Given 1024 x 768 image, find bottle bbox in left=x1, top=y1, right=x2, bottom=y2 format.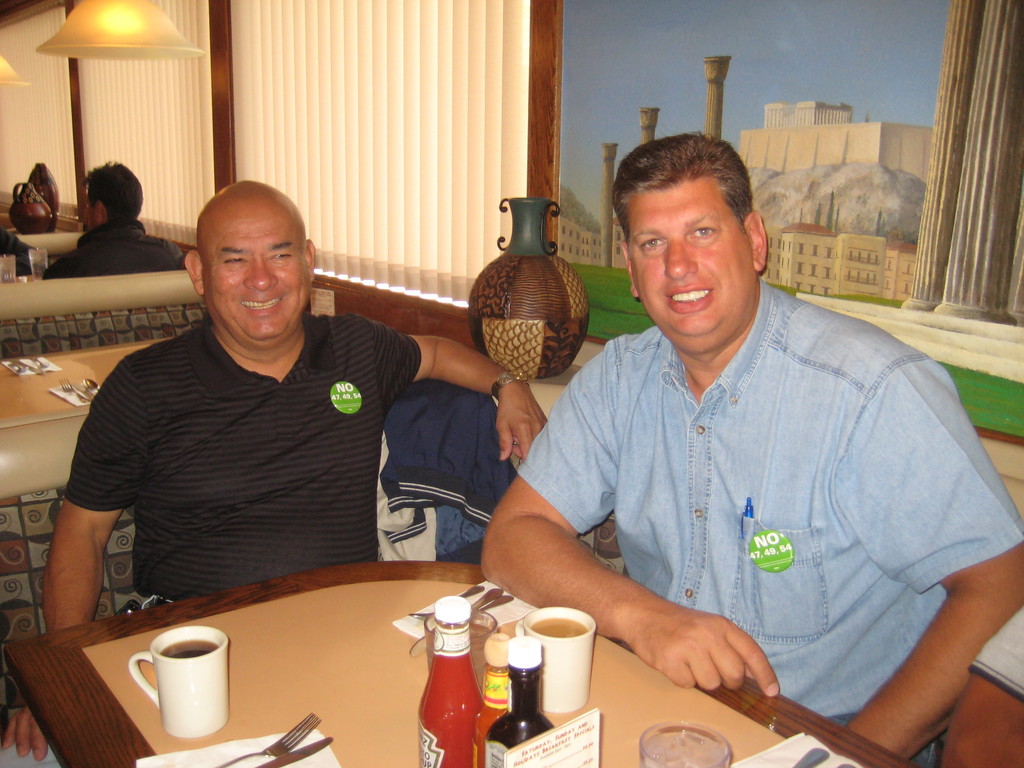
left=477, top=638, right=507, bottom=725.
